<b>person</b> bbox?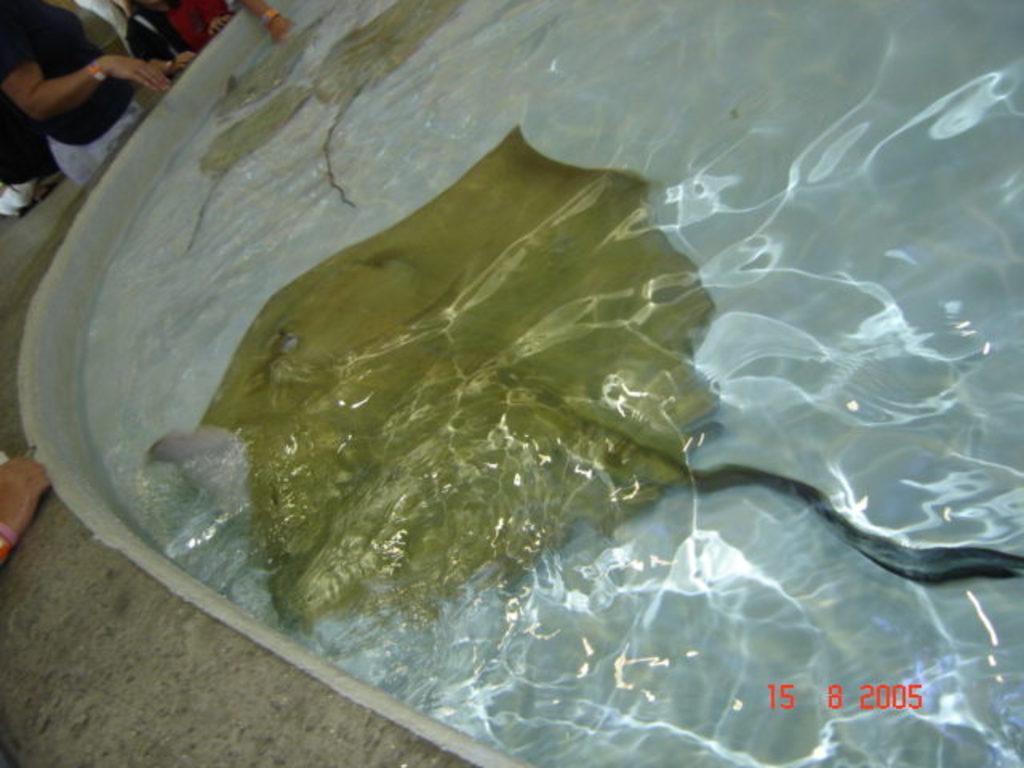
BBox(0, 448, 48, 562)
